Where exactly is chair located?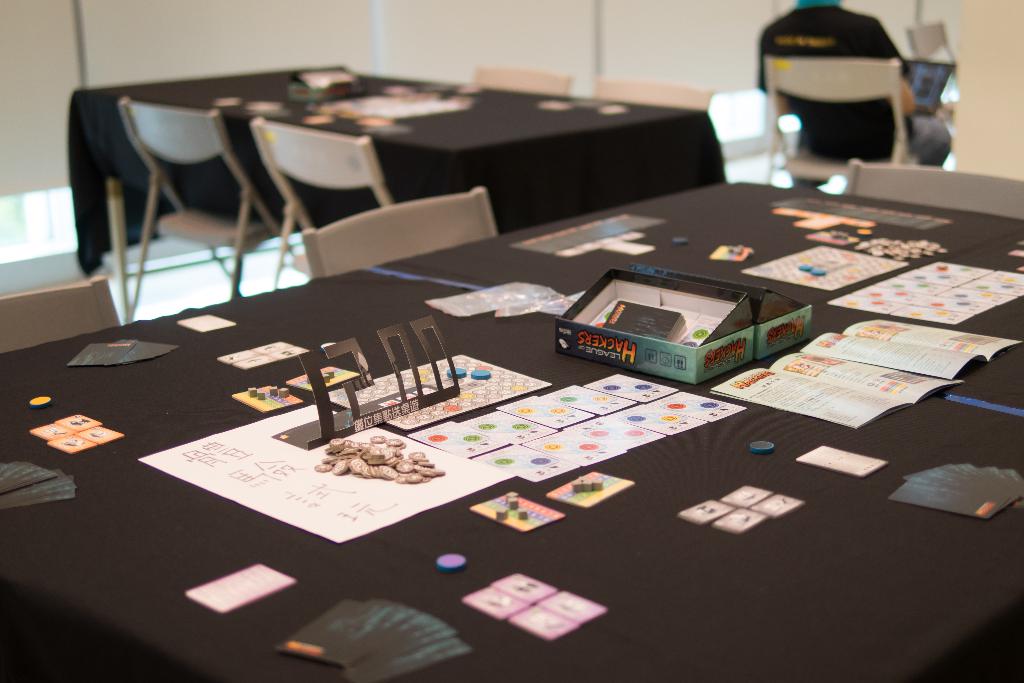
Its bounding box is bbox(595, 74, 715, 110).
